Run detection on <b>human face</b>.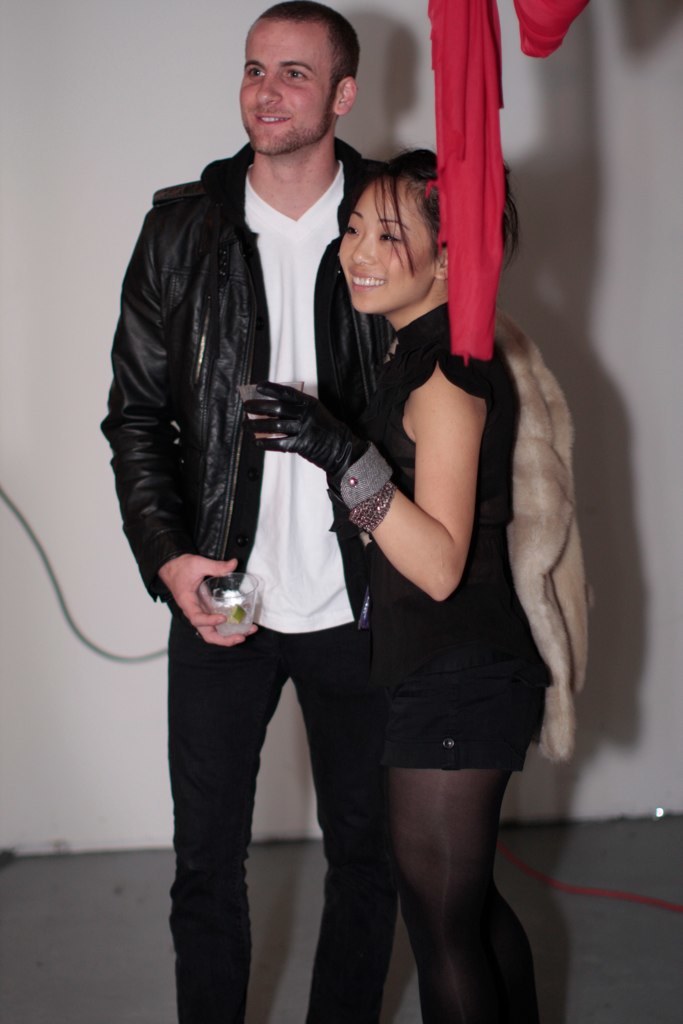
Result: crop(241, 15, 330, 157).
